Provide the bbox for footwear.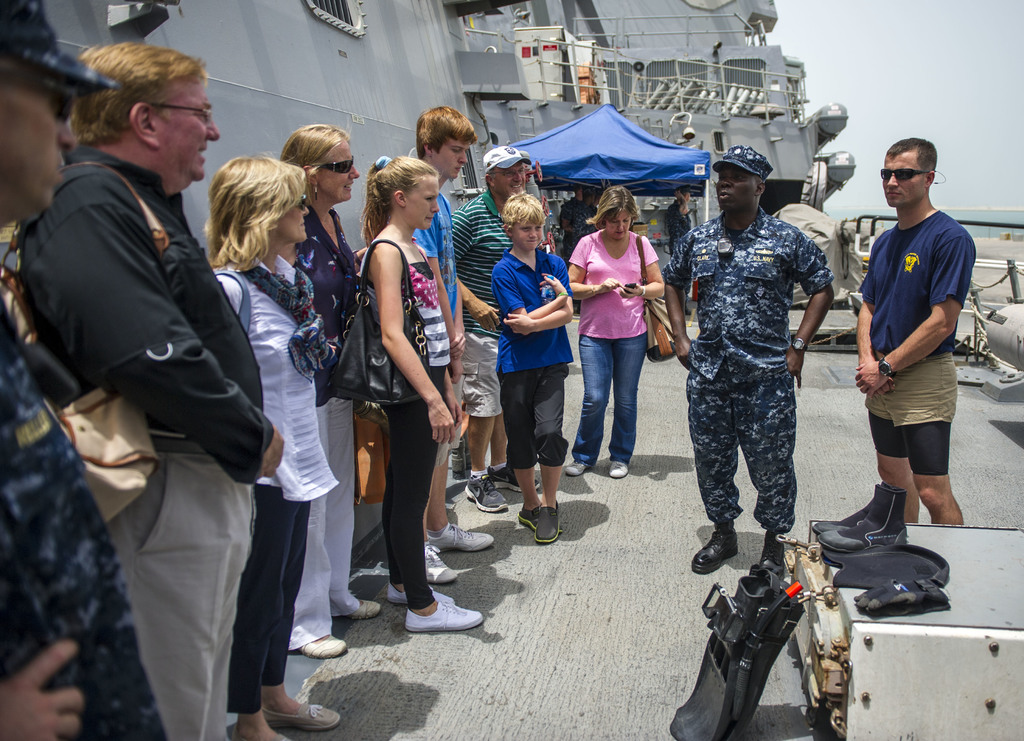
[left=568, top=452, right=590, bottom=476].
